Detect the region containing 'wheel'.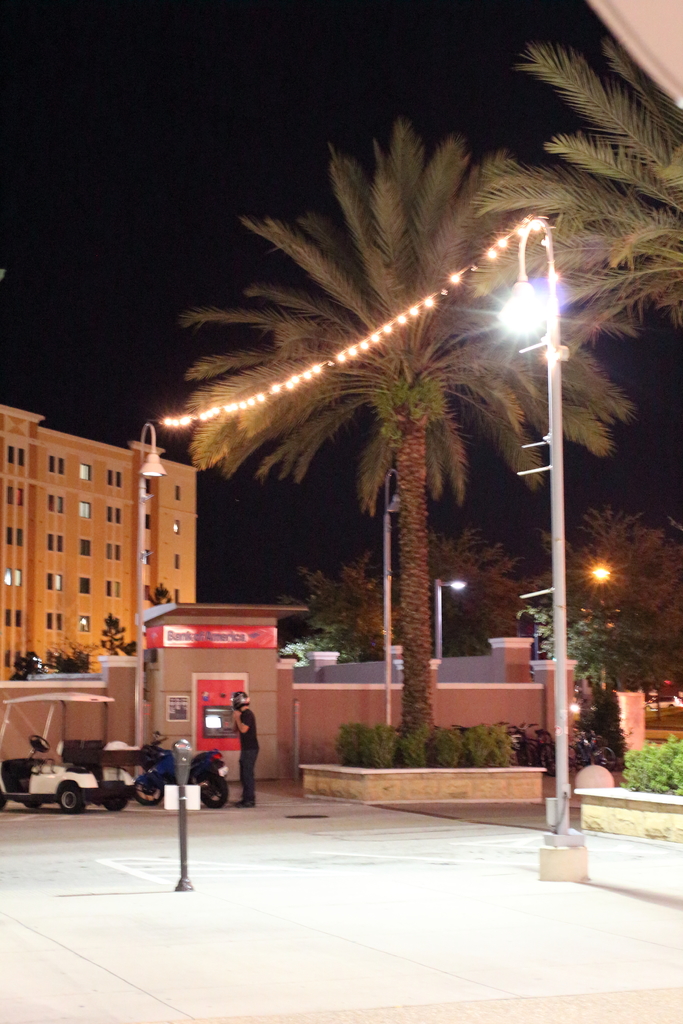
(left=107, top=788, right=129, bottom=812).
